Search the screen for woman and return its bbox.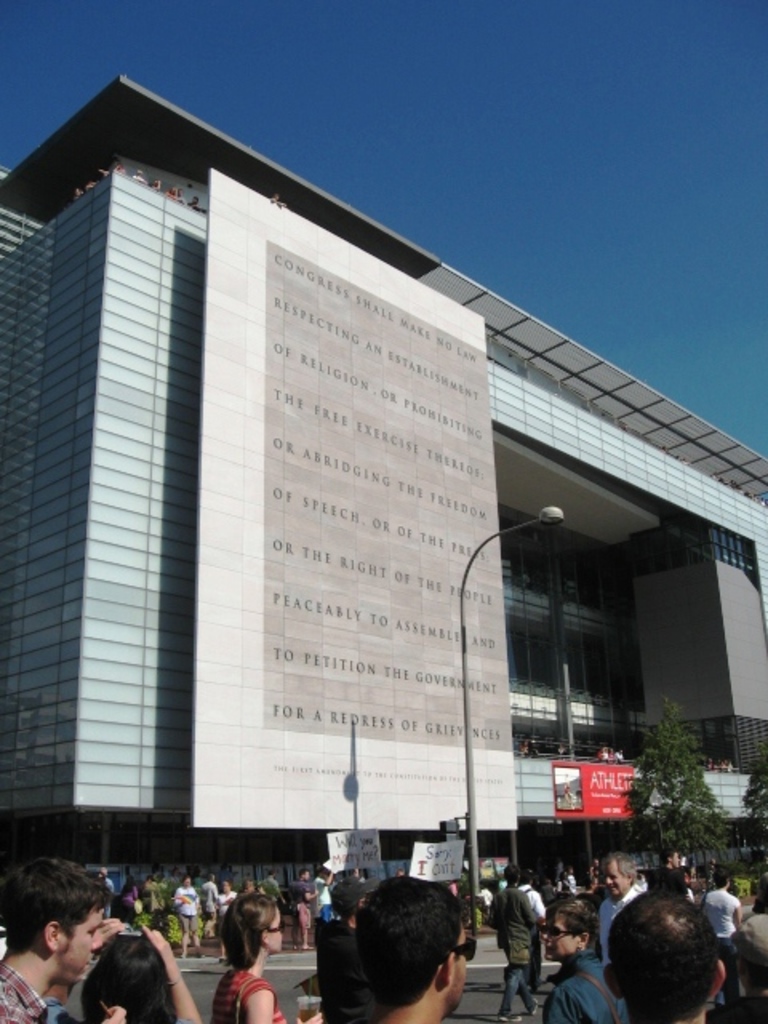
Found: [left=206, top=899, right=285, bottom=1013].
